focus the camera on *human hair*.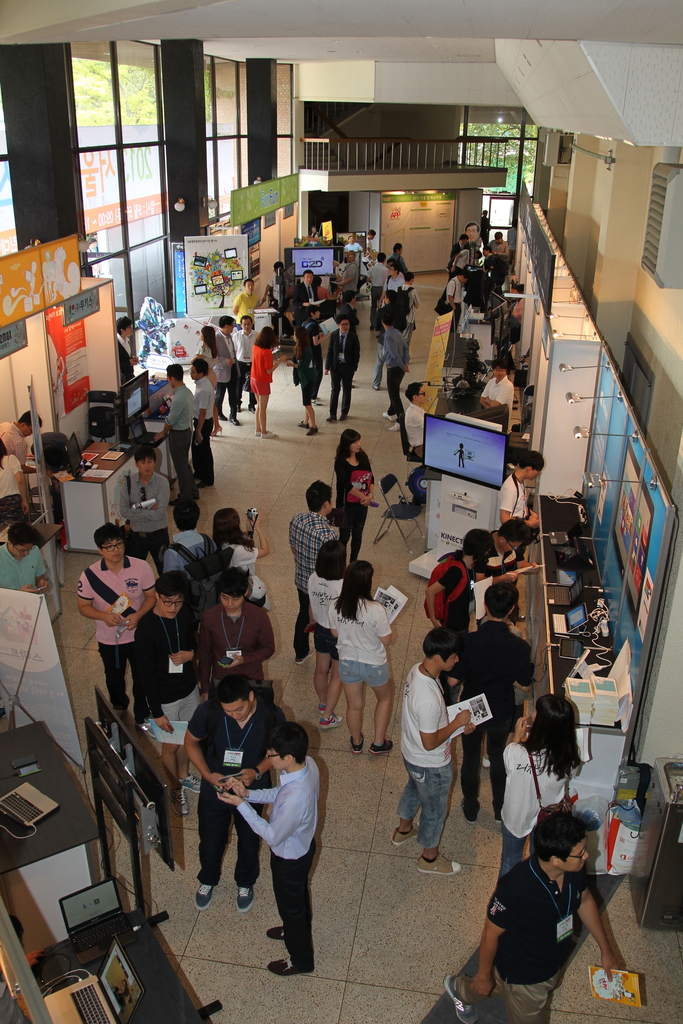
Focus region: [514,691,582,791].
